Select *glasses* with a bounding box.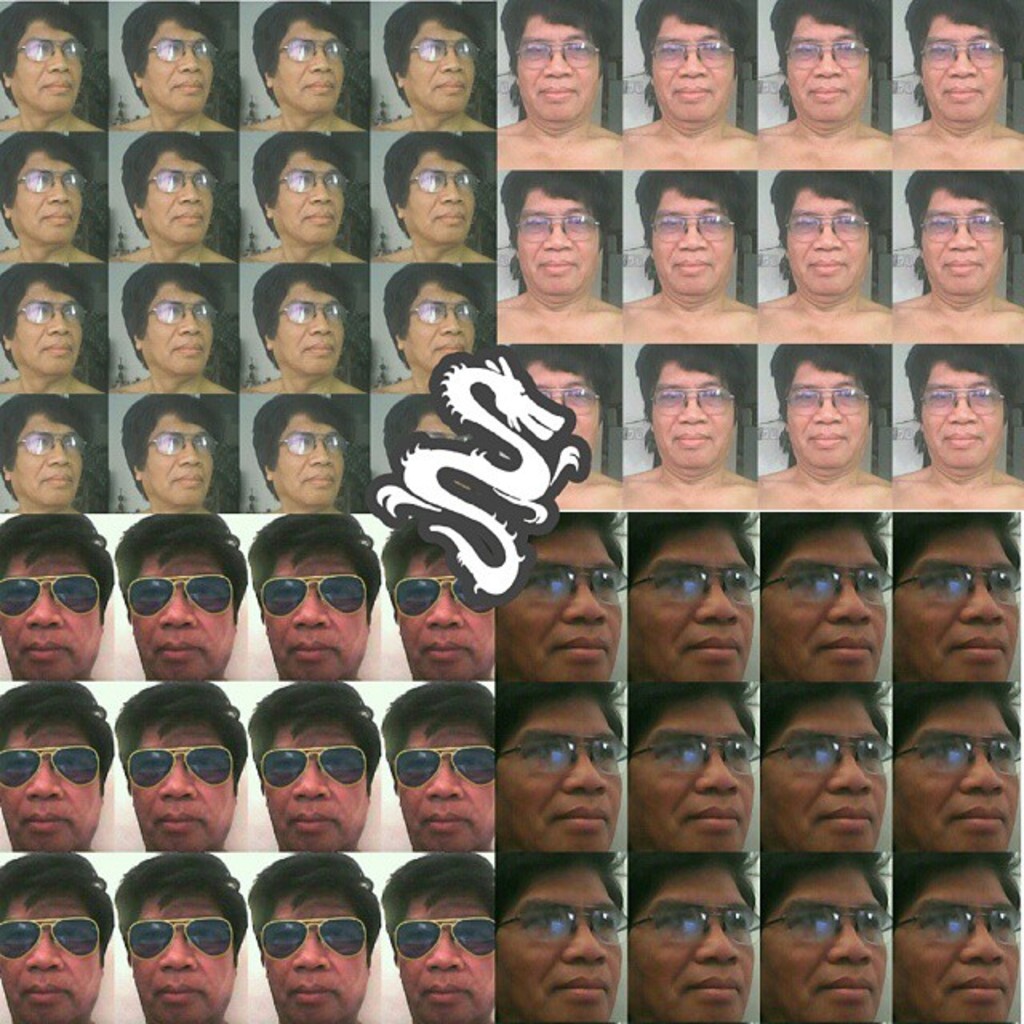
pyautogui.locateOnScreen(139, 304, 216, 326).
